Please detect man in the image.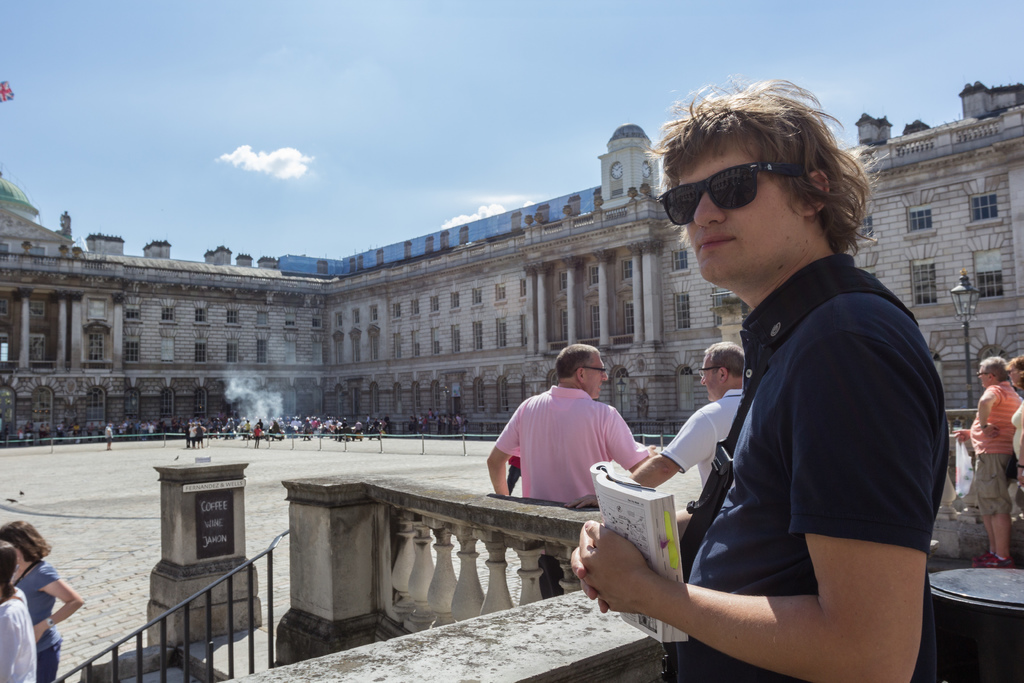
BBox(632, 338, 751, 491).
